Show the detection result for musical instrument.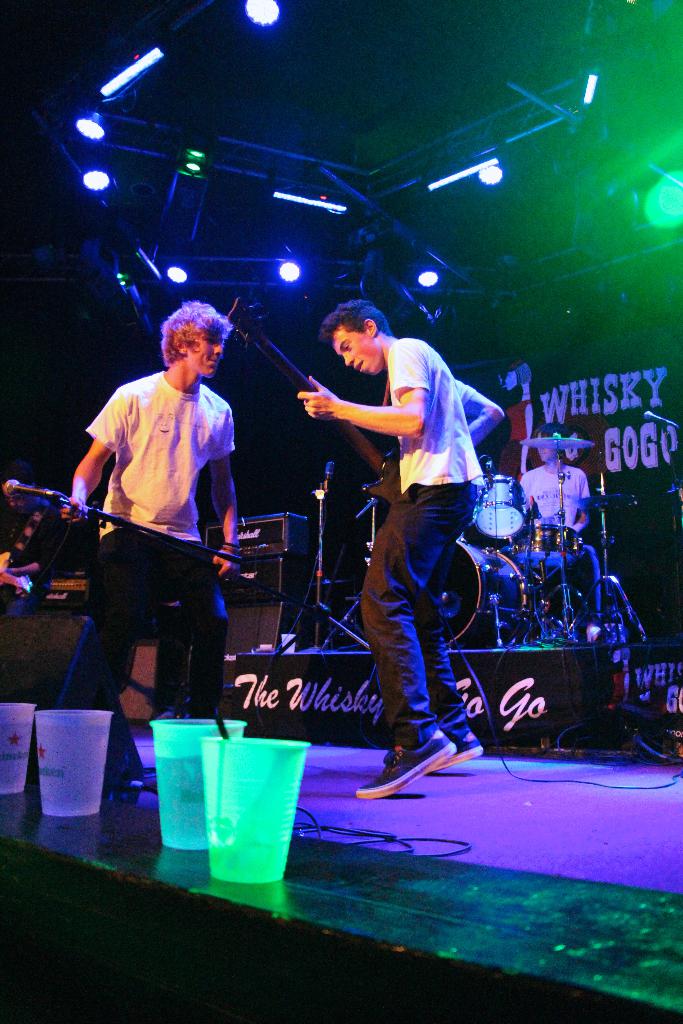
detection(511, 433, 597, 456).
